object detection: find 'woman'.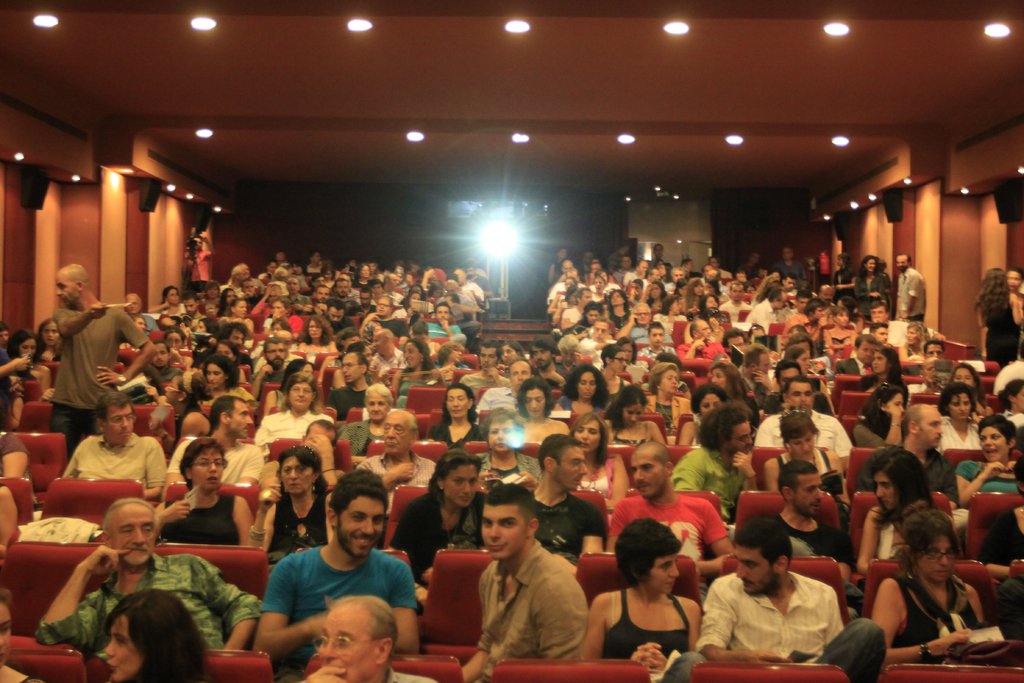
(255,371,332,455).
